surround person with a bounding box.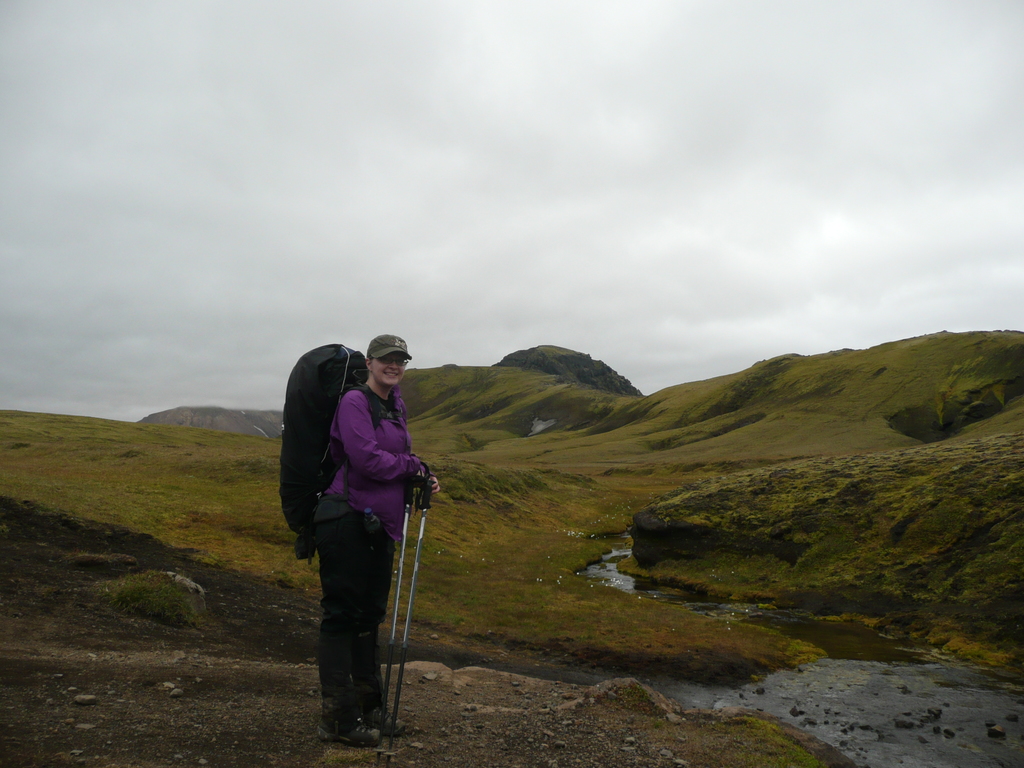
bbox(297, 333, 437, 749).
